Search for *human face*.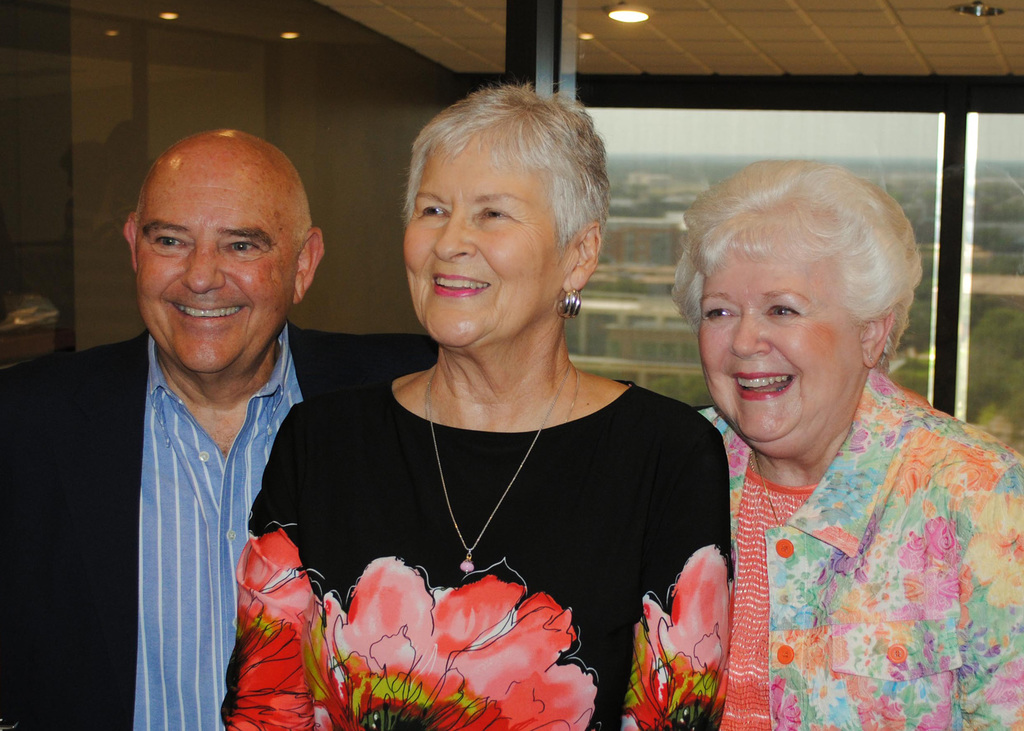
Found at crop(400, 132, 573, 355).
